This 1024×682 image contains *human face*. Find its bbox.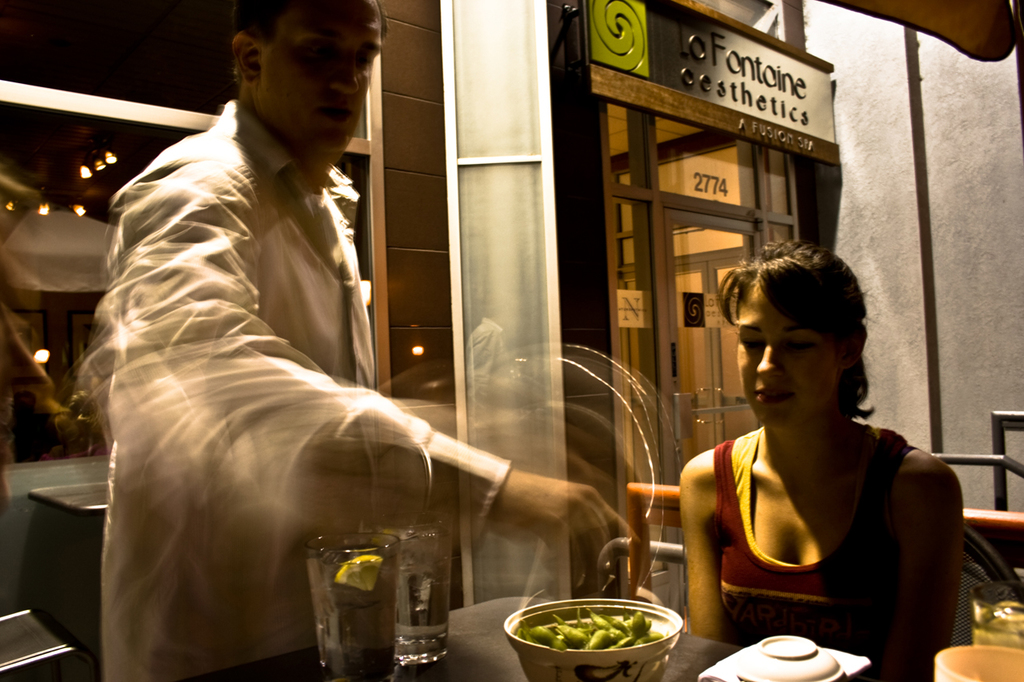
bbox=[254, 0, 383, 163].
